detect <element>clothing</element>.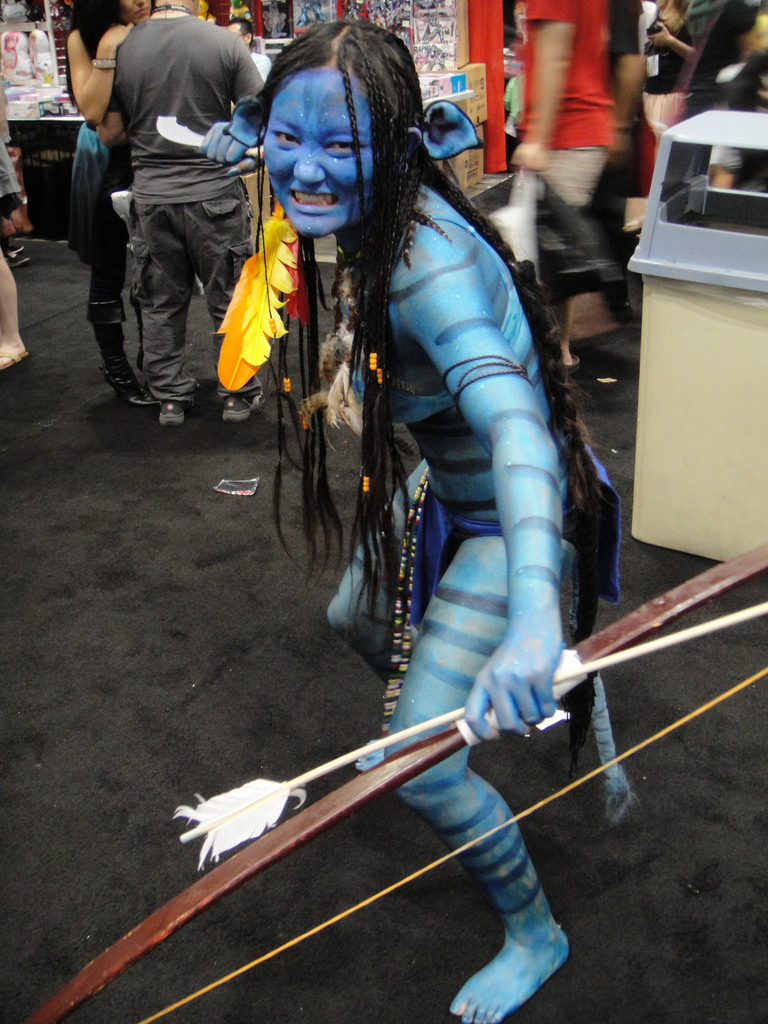
Detected at bbox=[684, 57, 742, 176].
